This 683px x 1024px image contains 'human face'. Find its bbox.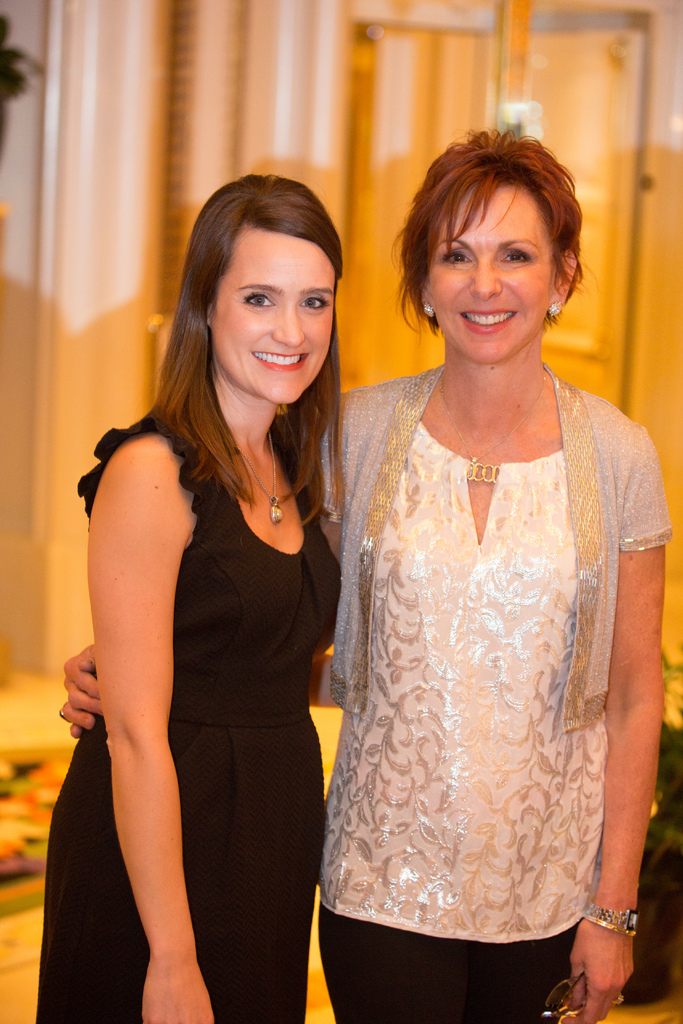
427, 182, 554, 364.
